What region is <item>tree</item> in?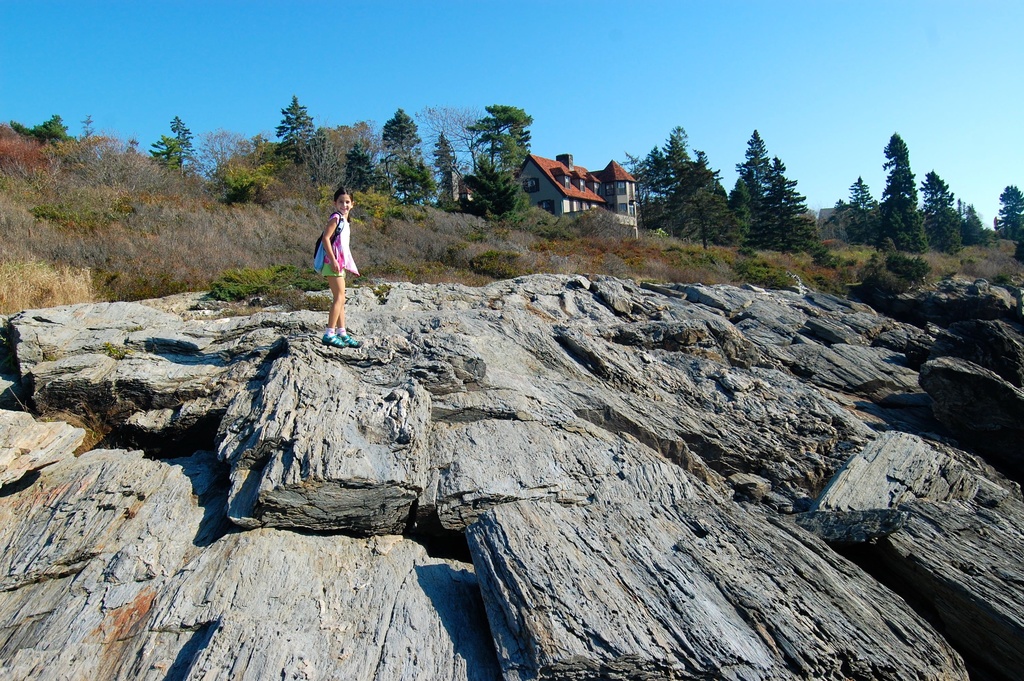
pyautogui.locateOnScreen(884, 127, 923, 249).
